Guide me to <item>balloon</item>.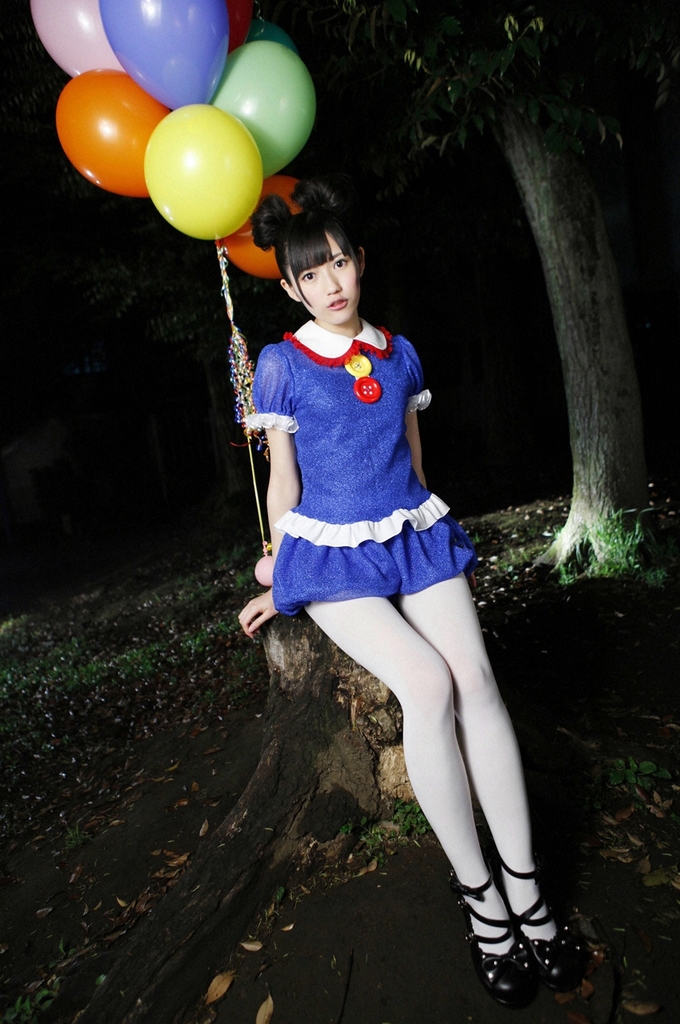
Guidance: 96:0:232:110.
